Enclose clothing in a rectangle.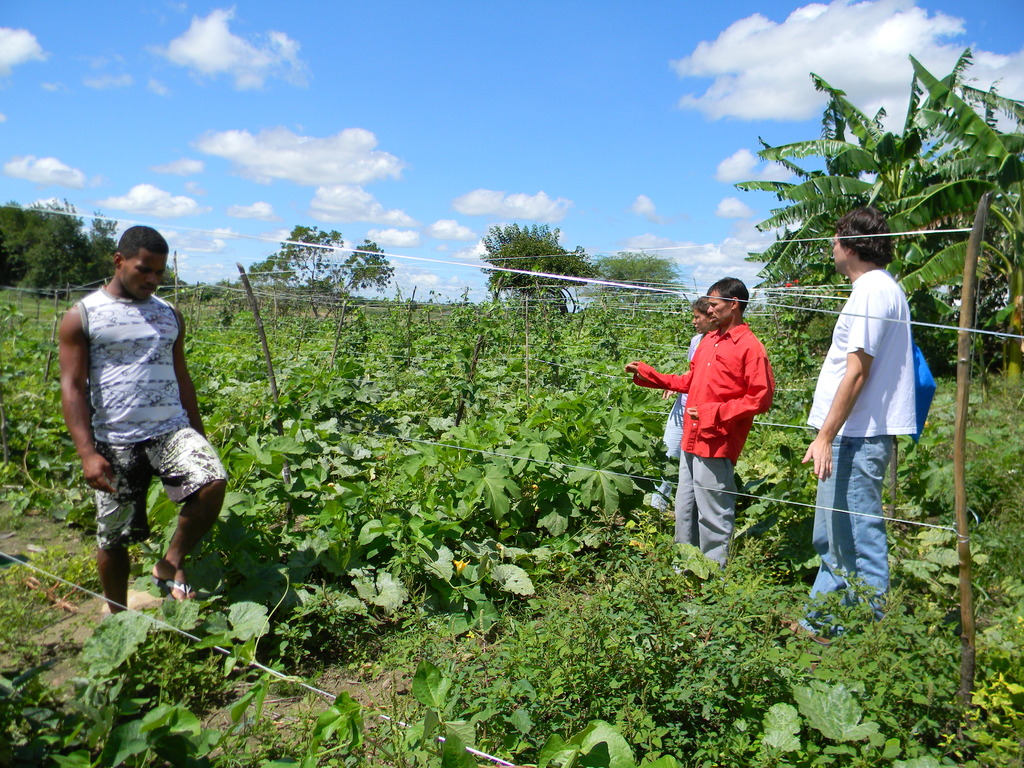
Rect(797, 264, 924, 641).
